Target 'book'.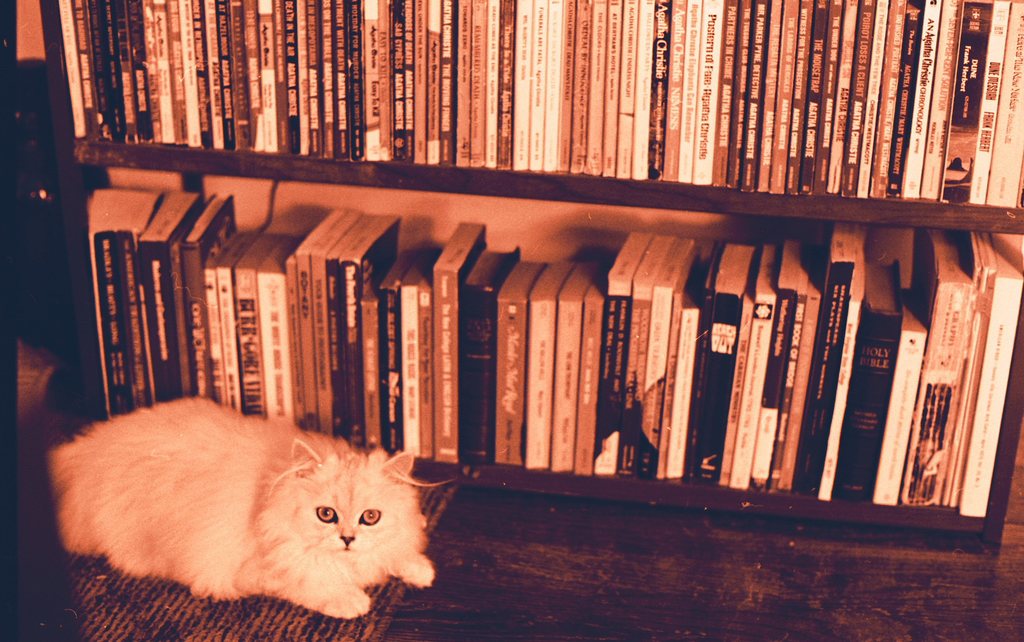
Target region: (135, 0, 164, 142).
